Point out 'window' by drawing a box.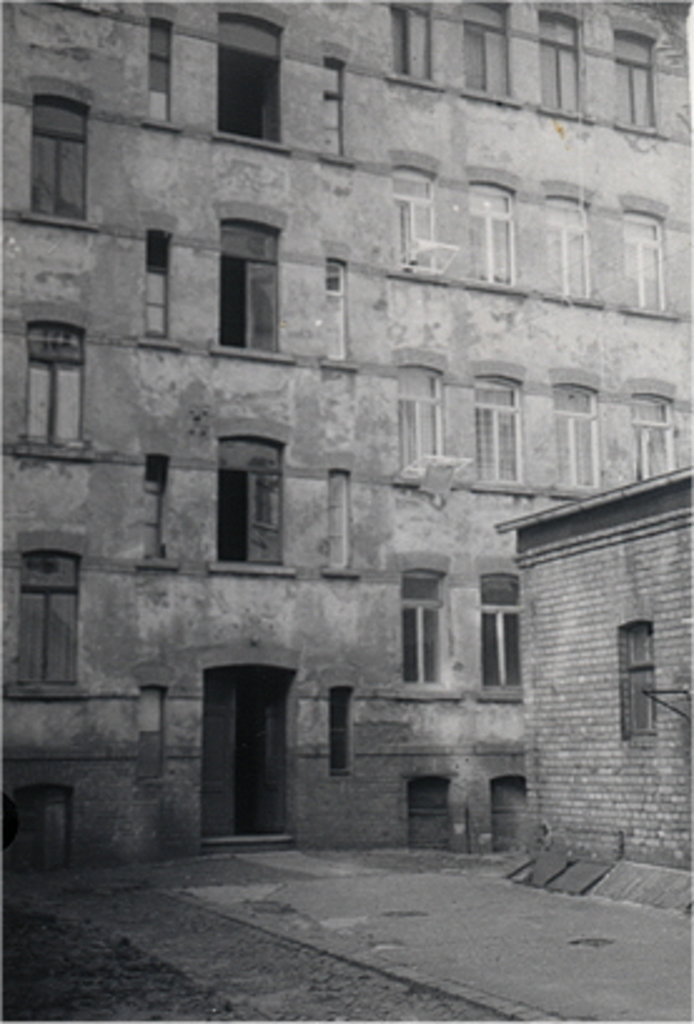
left=534, top=0, right=594, bottom=125.
